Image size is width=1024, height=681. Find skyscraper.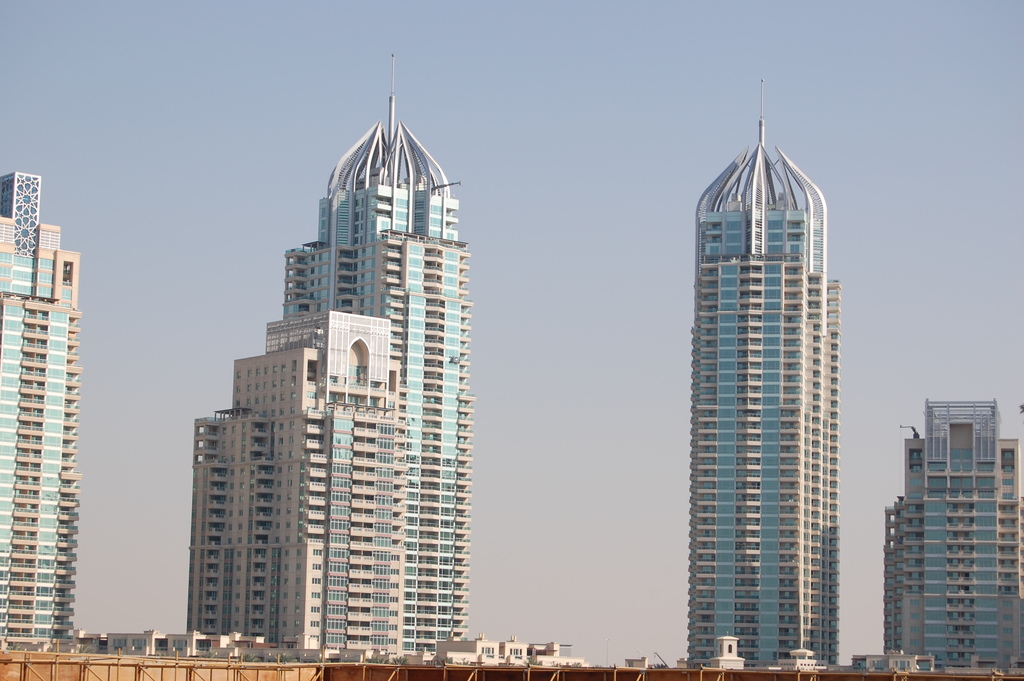
(687, 77, 837, 663).
